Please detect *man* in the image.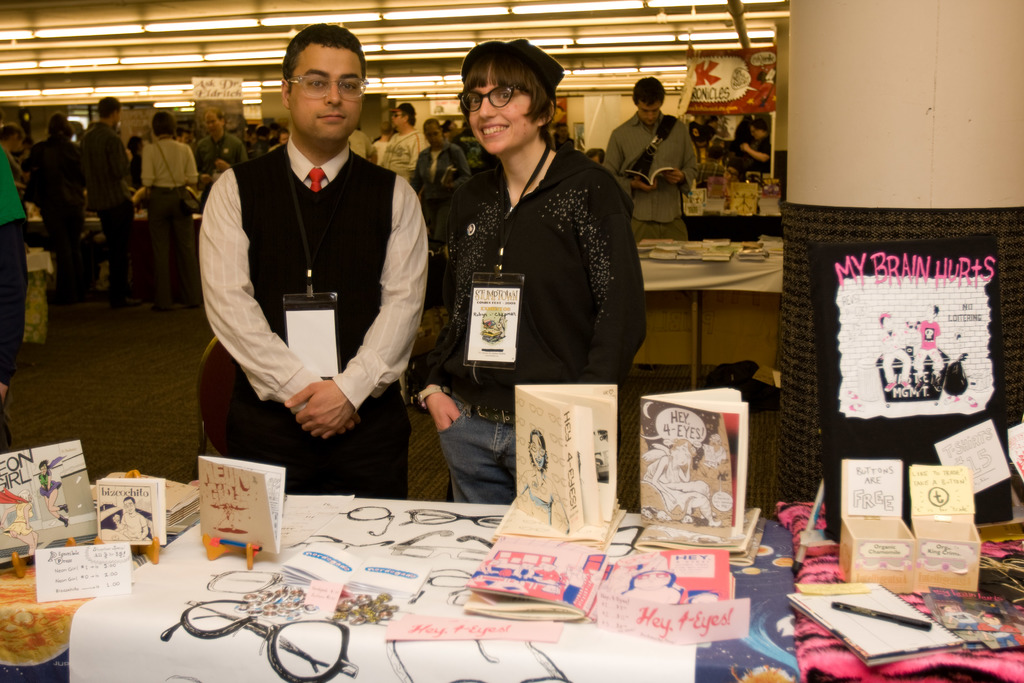
select_region(911, 304, 943, 378).
